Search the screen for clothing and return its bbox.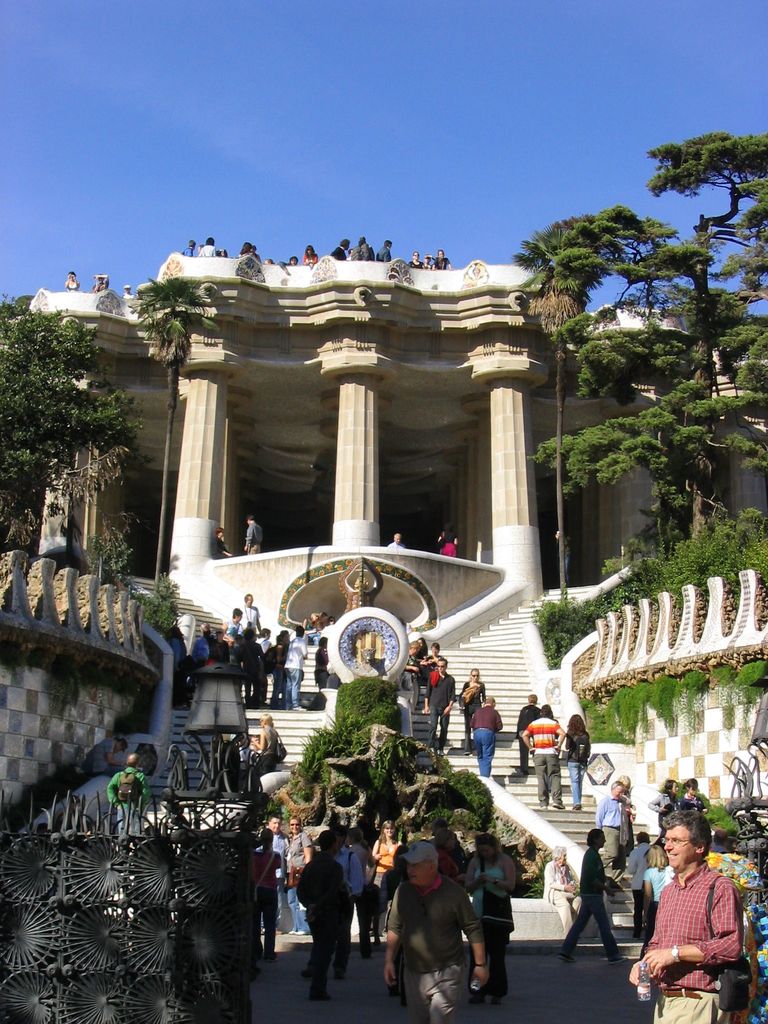
Found: x1=428 y1=668 x2=452 y2=755.
